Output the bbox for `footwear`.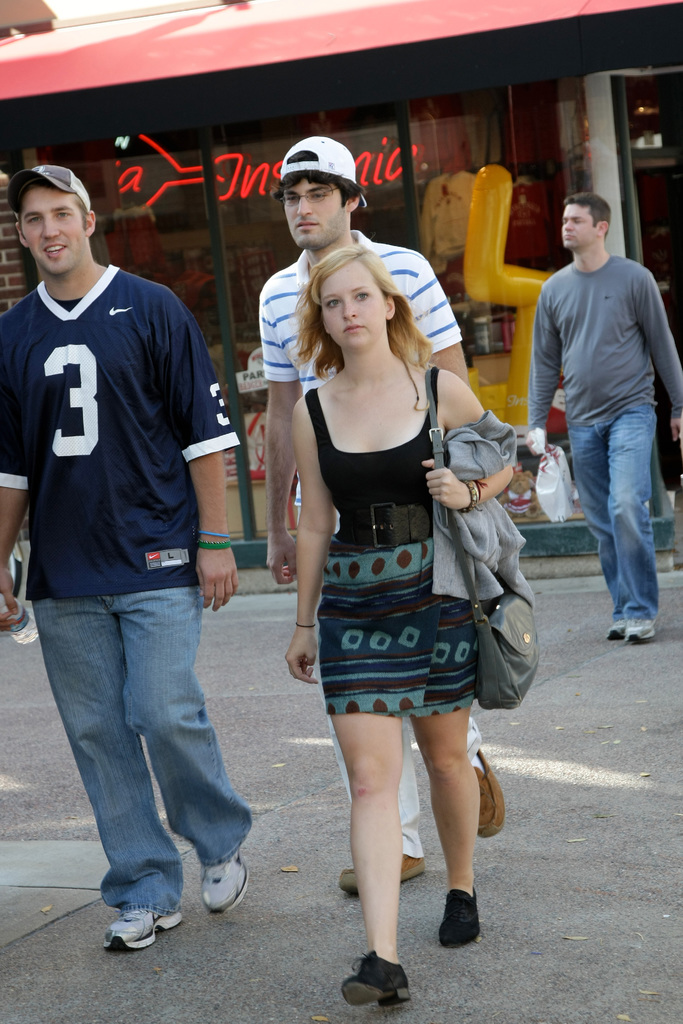
(336,851,425,893).
